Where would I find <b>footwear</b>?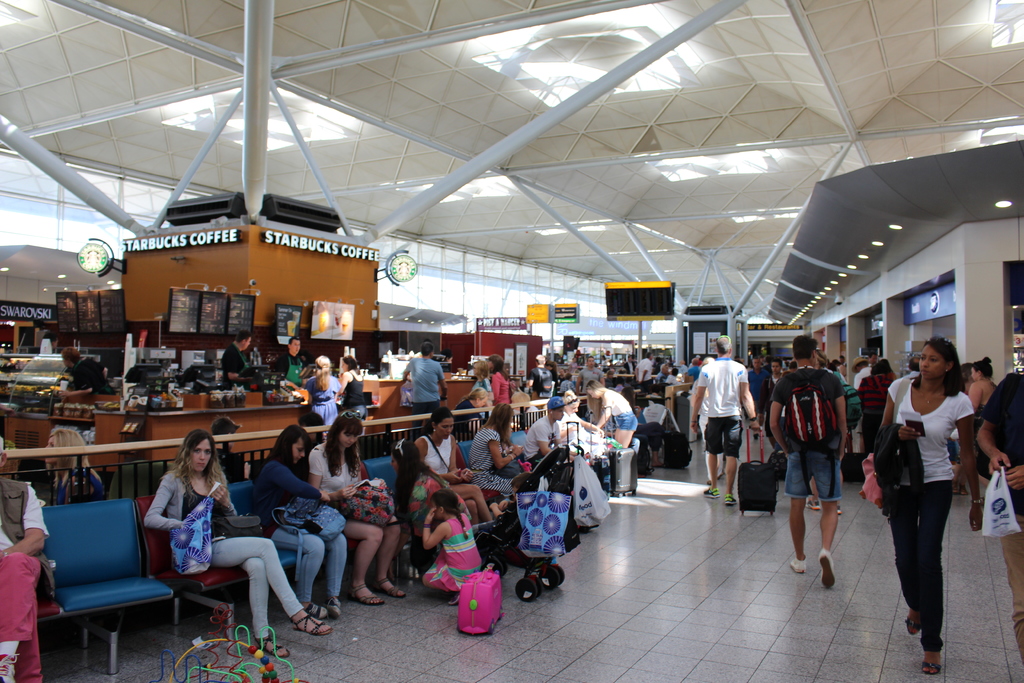
At box=[291, 611, 332, 636].
